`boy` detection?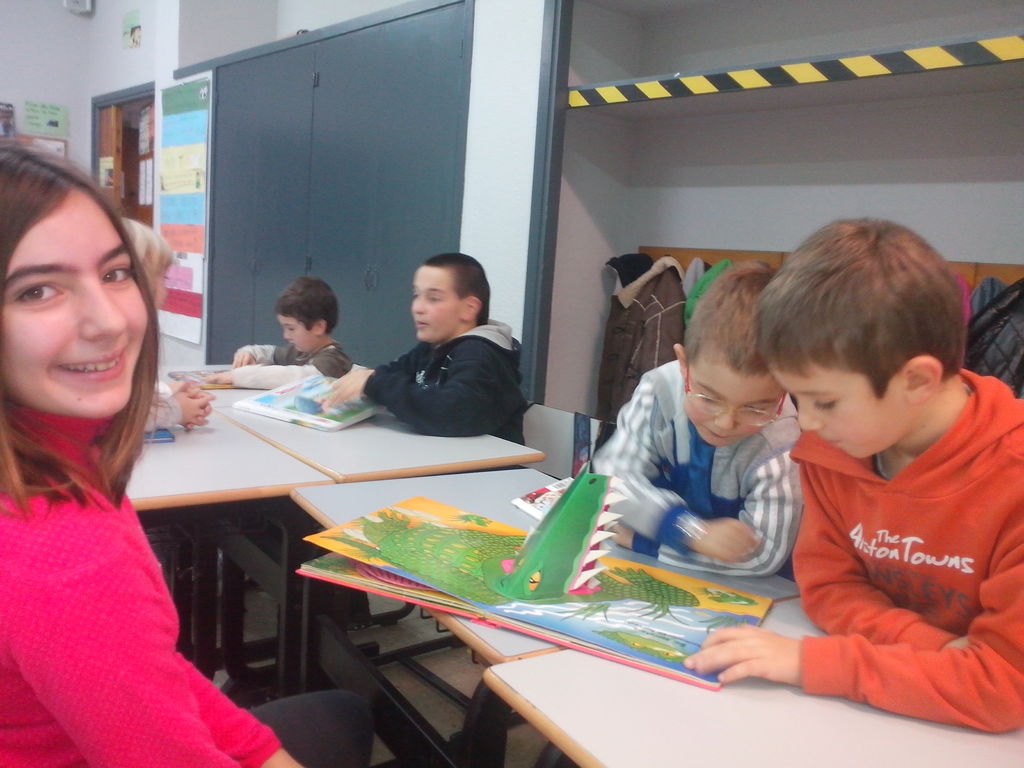
x1=326, y1=253, x2=527, y2=444
